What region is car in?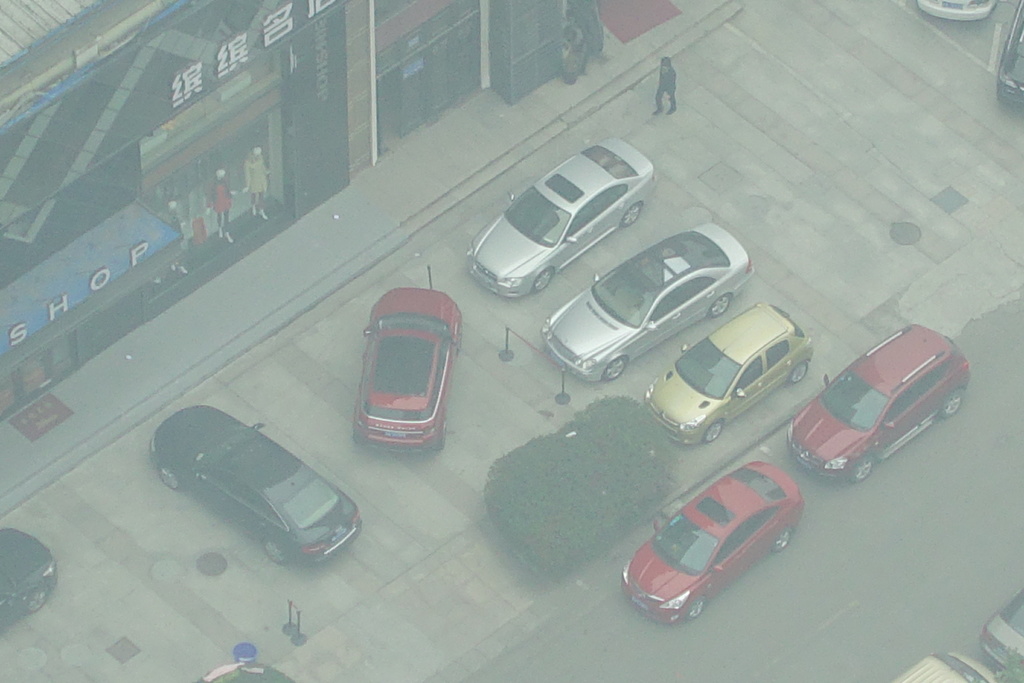
{"left": 3, "top": 525, "right": 58, "bottom": 612}.
